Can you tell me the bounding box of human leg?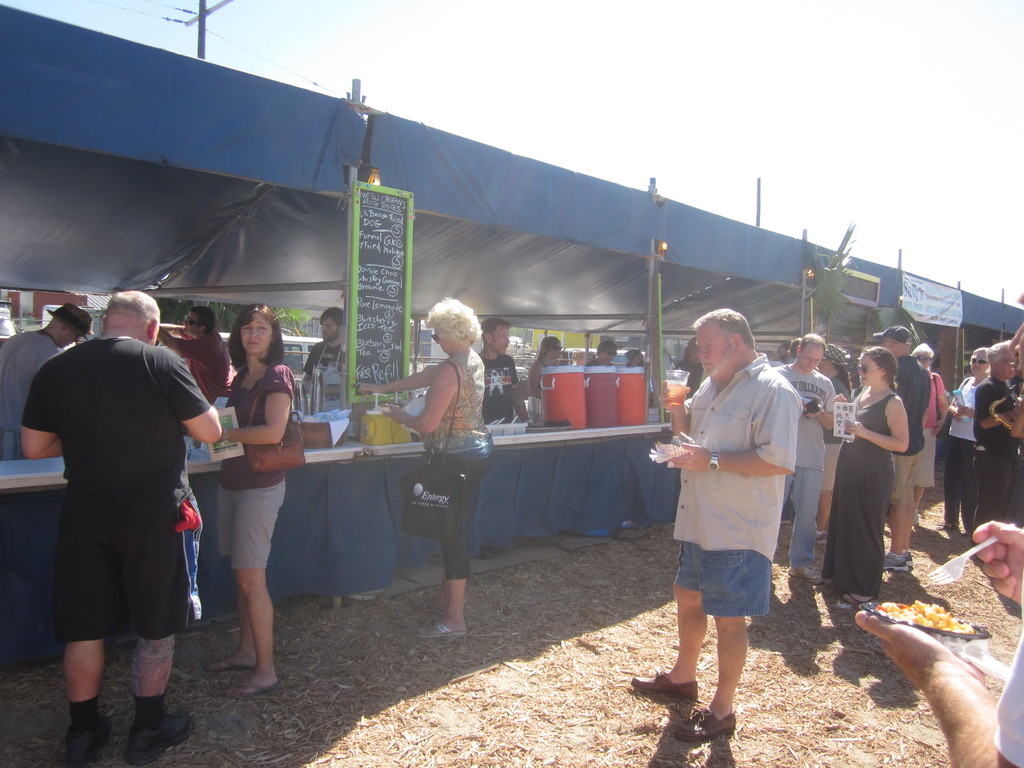
select_region(884, 504, 909, 570).
